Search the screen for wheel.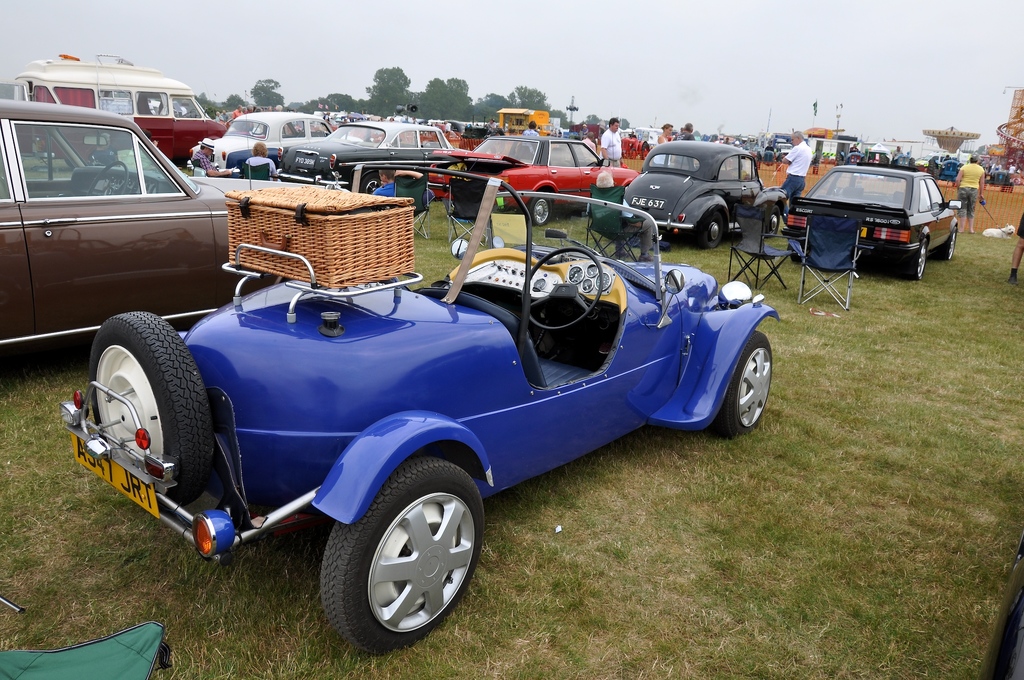
Found at (85,318,214,508).
